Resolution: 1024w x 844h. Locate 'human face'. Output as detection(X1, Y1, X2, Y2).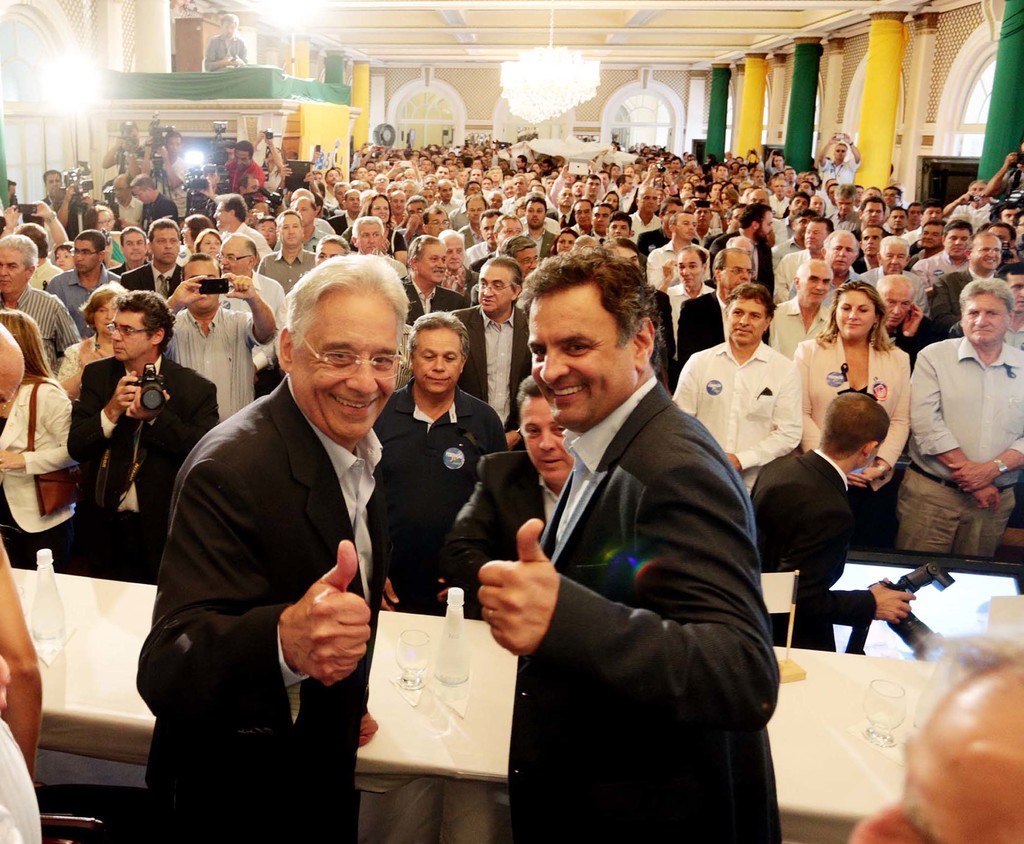
detection(721, 252, 751, 289).
